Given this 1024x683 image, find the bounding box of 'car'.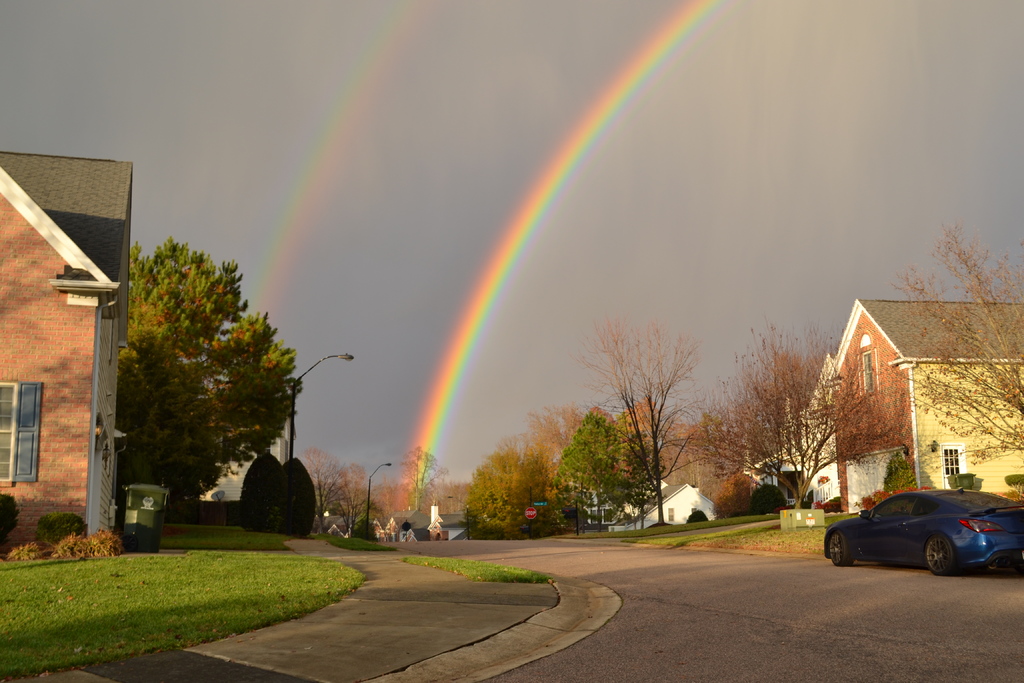
<bbox>829, 490, 1023, 577</bbox>.
